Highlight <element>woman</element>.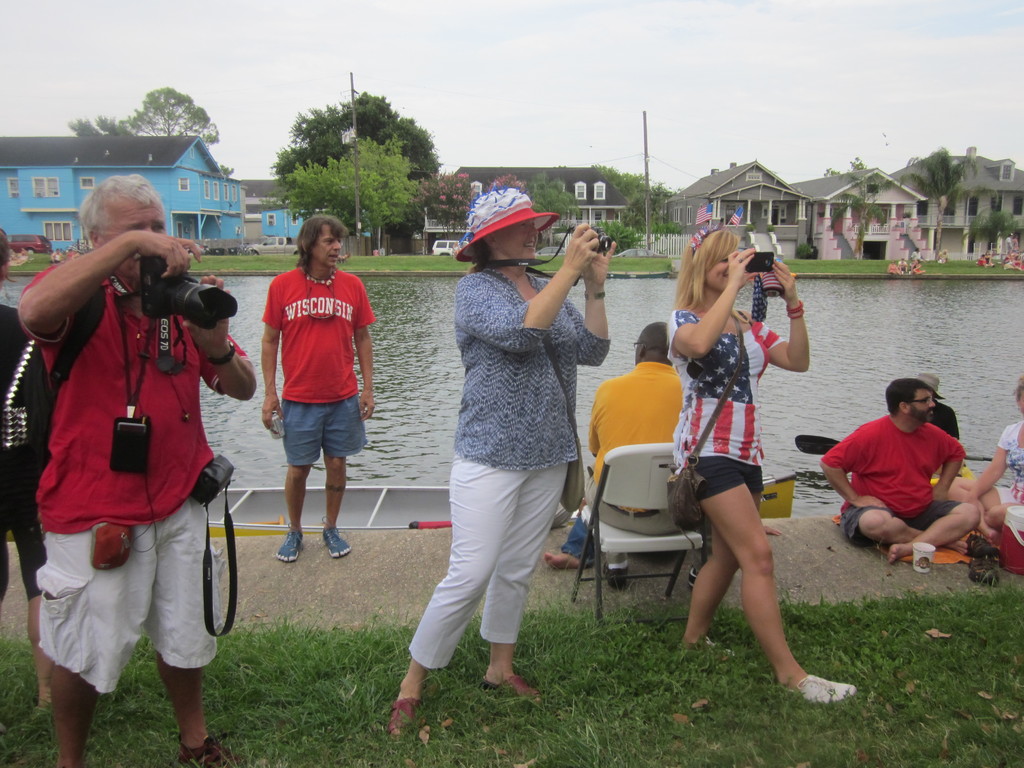
Highlighted region: l=378, t=188, r=621, b=739.
